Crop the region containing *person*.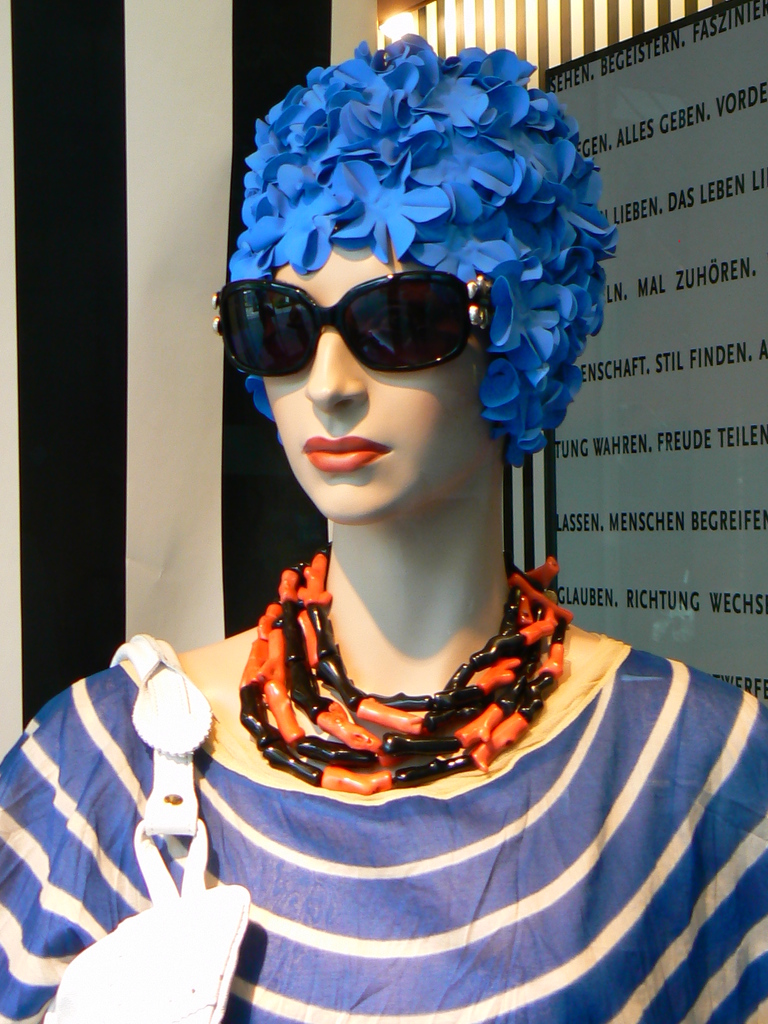
Crop region: [0, 31, 767, 1023].
